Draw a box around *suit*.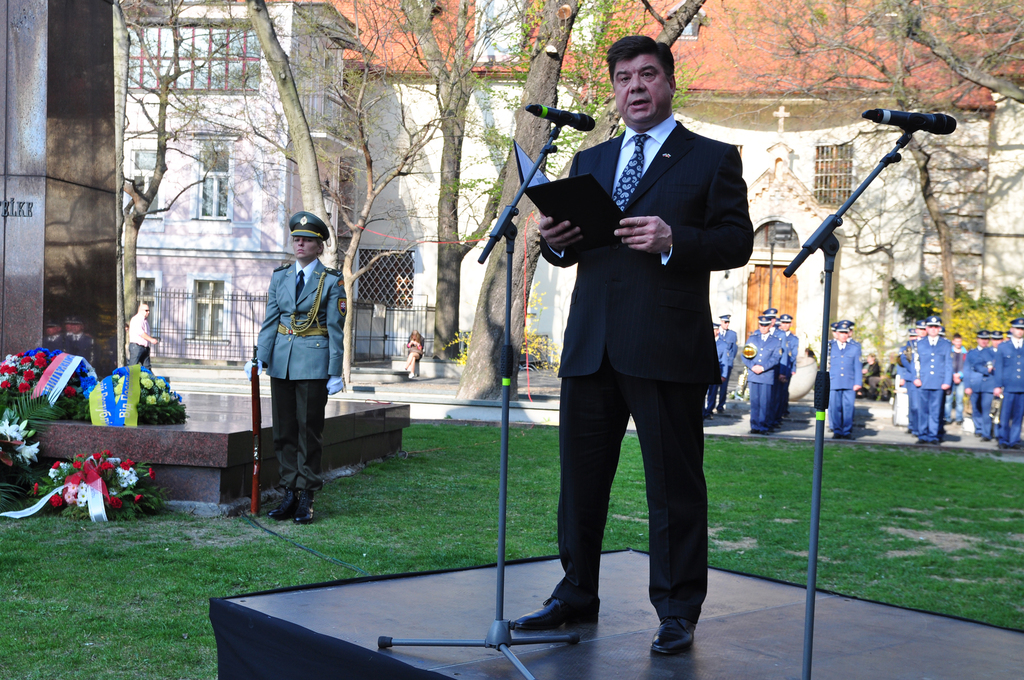
726, 327, 741, 357.
